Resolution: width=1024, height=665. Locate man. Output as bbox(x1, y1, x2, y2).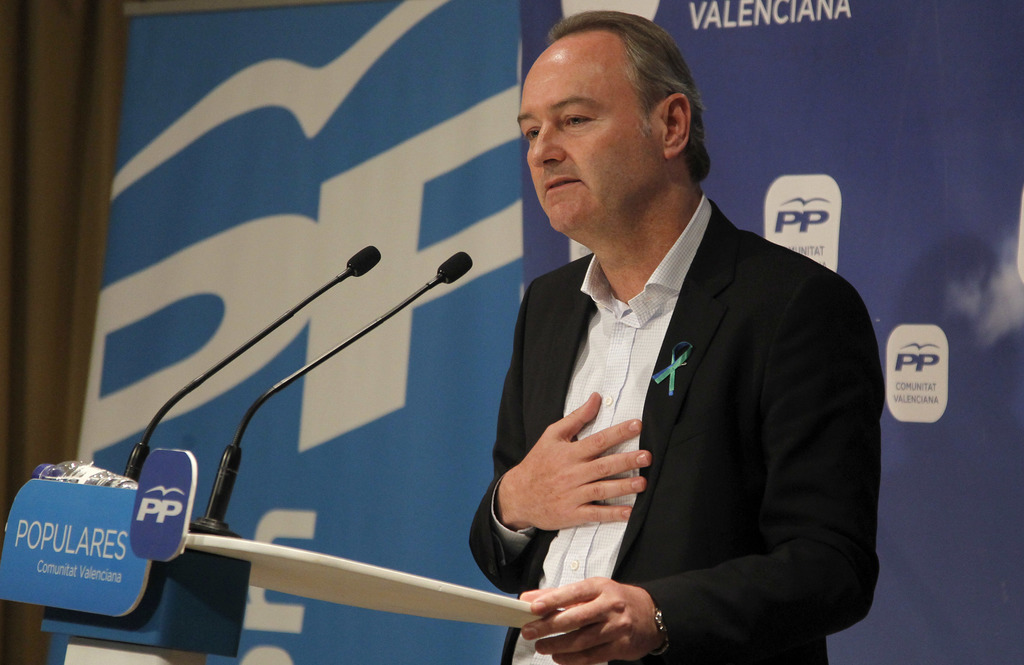
bbox(463, 9, 883, 664).
